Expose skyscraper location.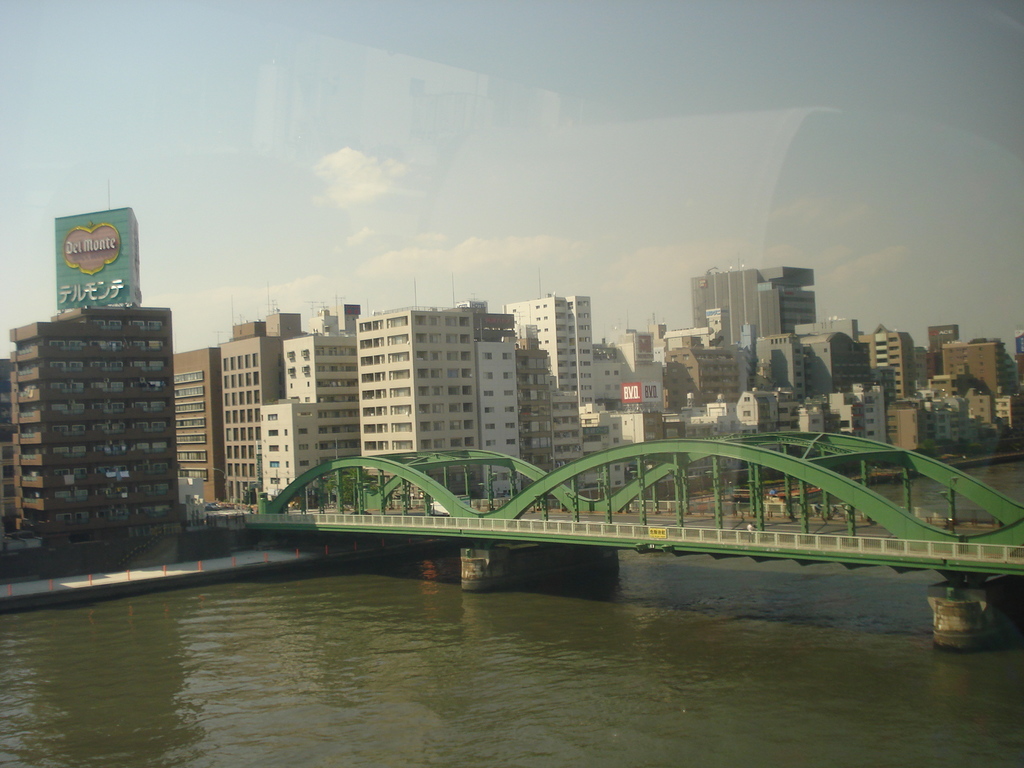
Exposed at 938 323 960 374.
